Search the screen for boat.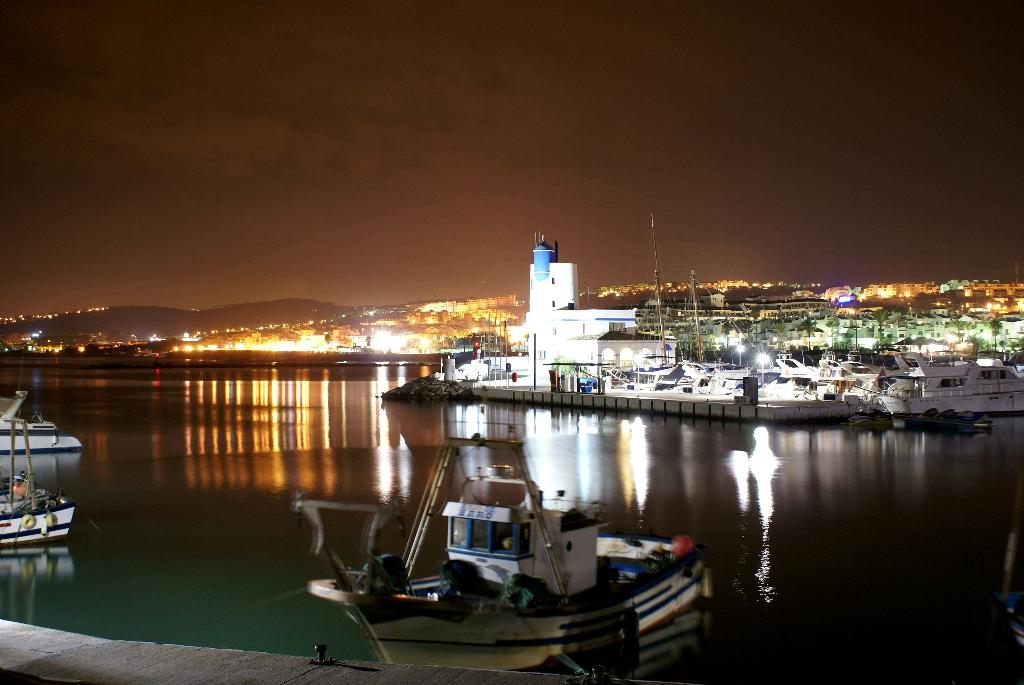
Found at pyautogui.locateOnScreen(0, 395, 81, 450).
